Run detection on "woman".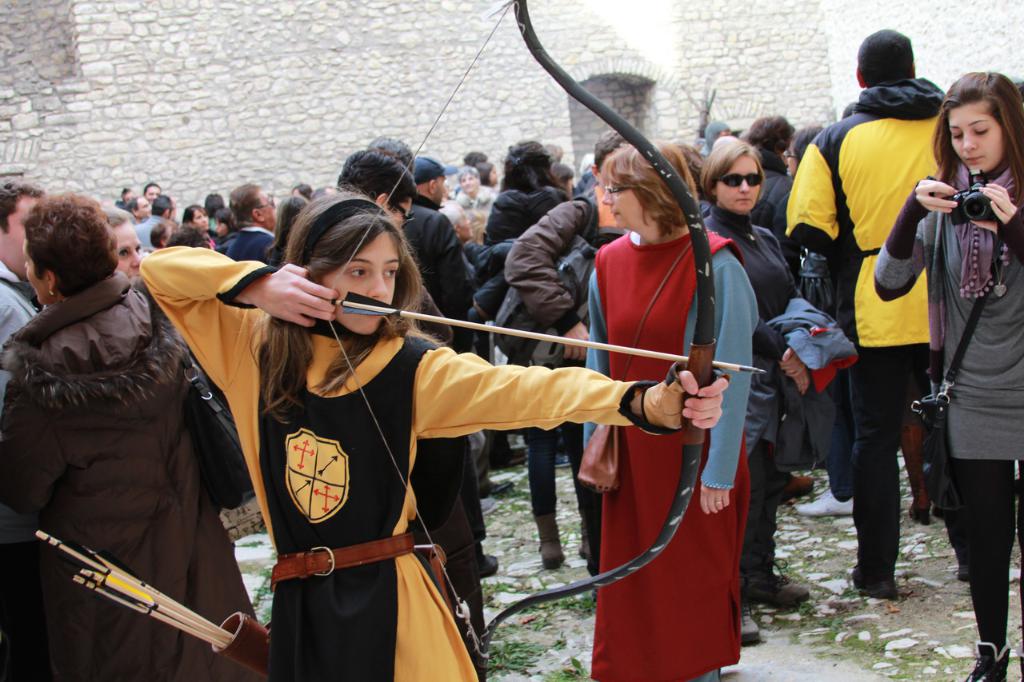
Result: 147, 213, 182, 245.
